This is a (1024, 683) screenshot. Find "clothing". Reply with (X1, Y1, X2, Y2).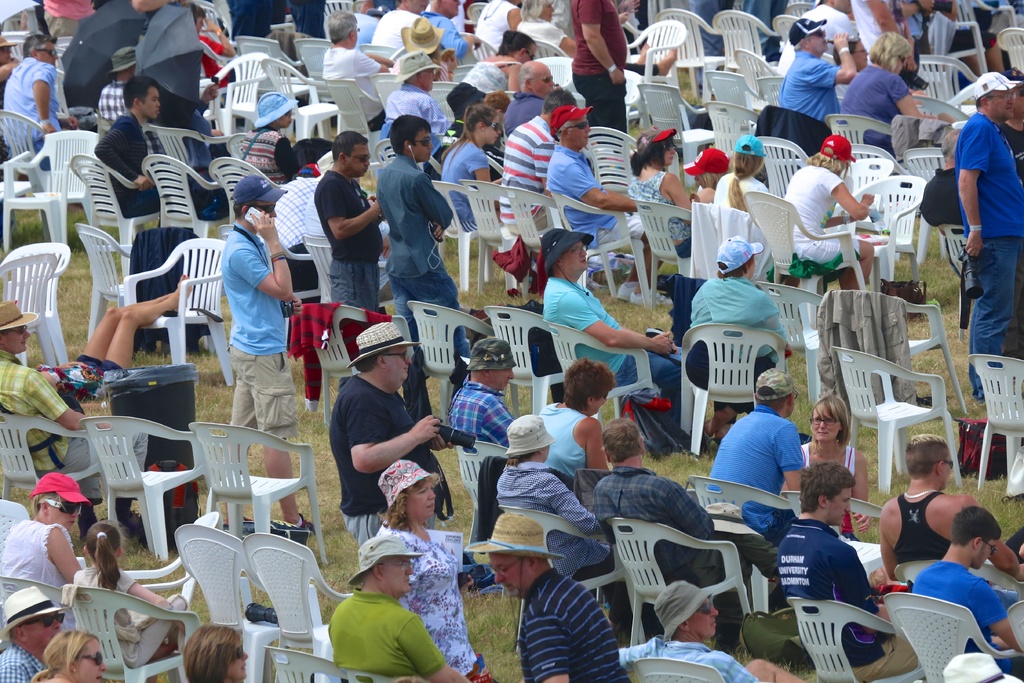
(530, 400, 572, 470).
